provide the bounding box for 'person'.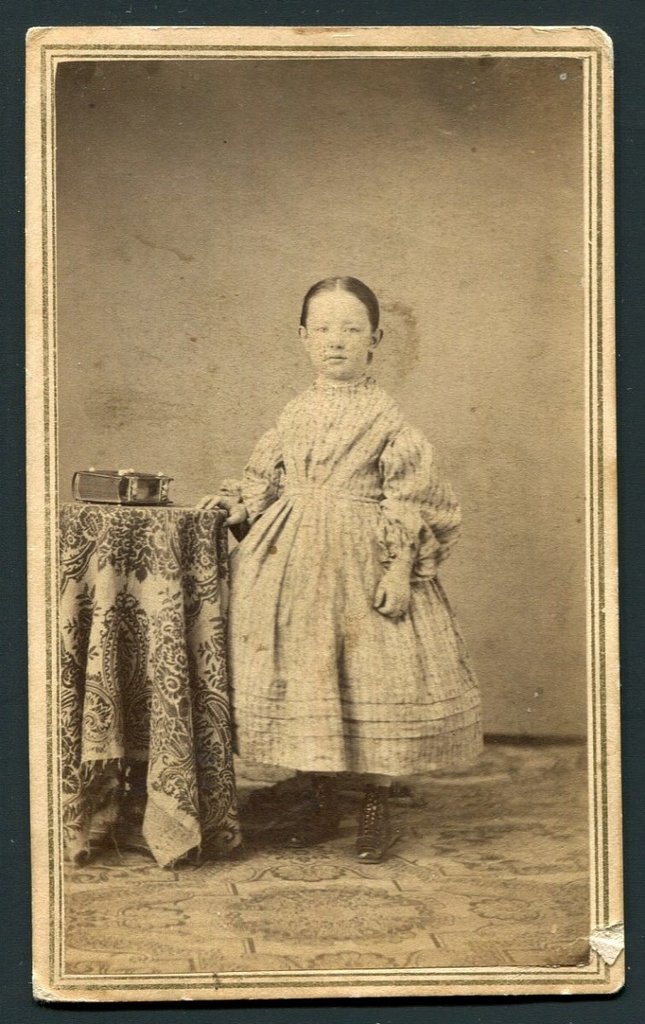
[x1=181, y1=276, x2=467, y2=839].
